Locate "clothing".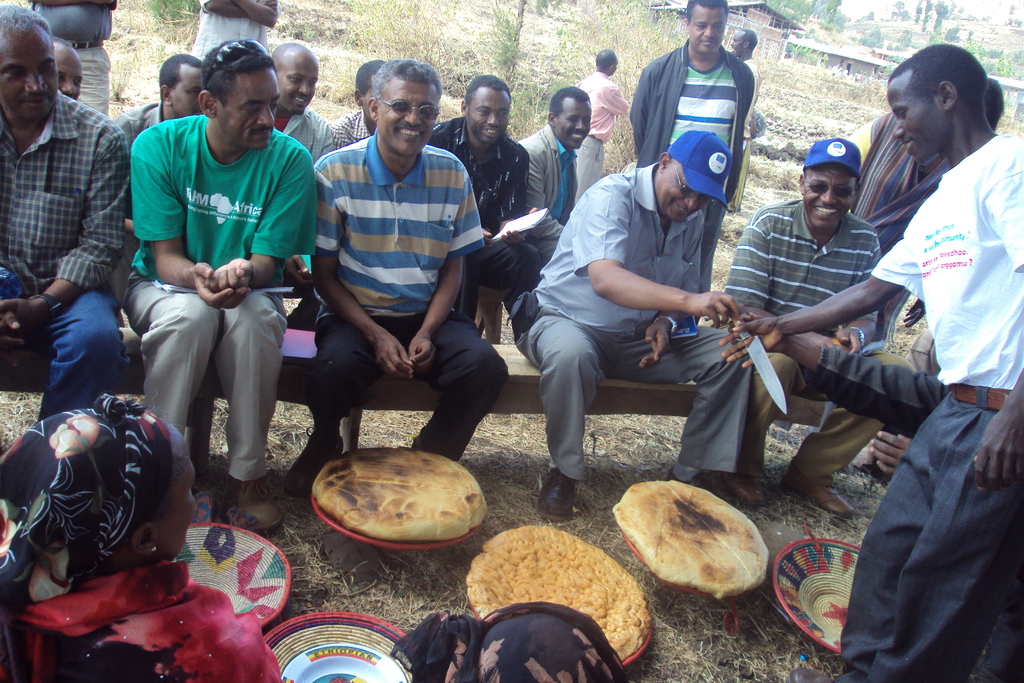
Bounding box: [429,110,523,302].
